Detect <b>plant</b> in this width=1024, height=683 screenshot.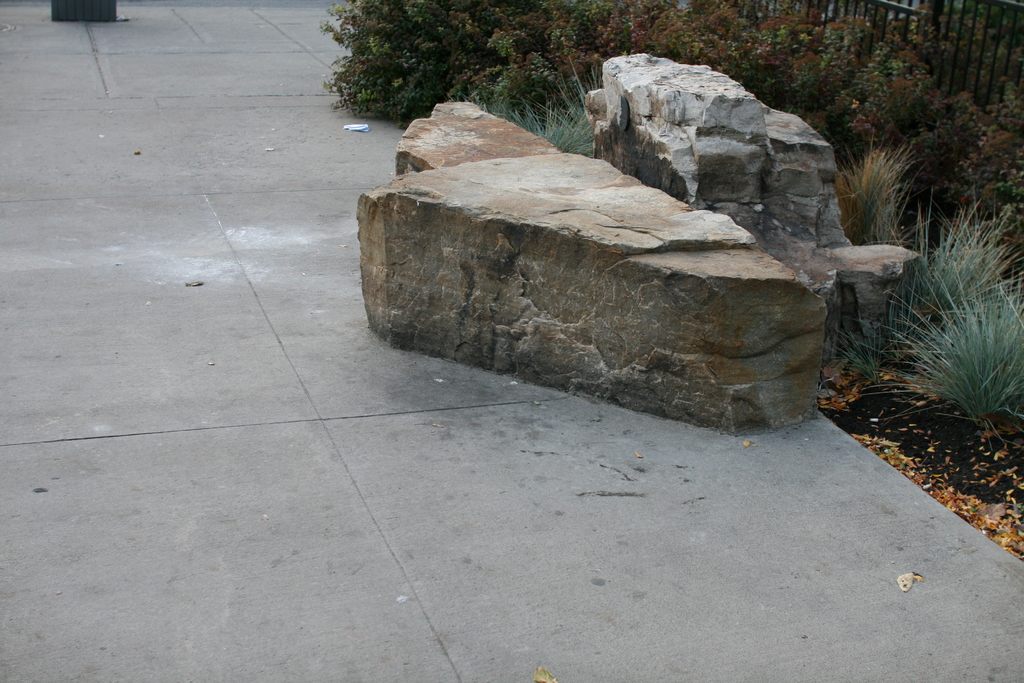
Detection: crop(319, 0, 1023, 235).
